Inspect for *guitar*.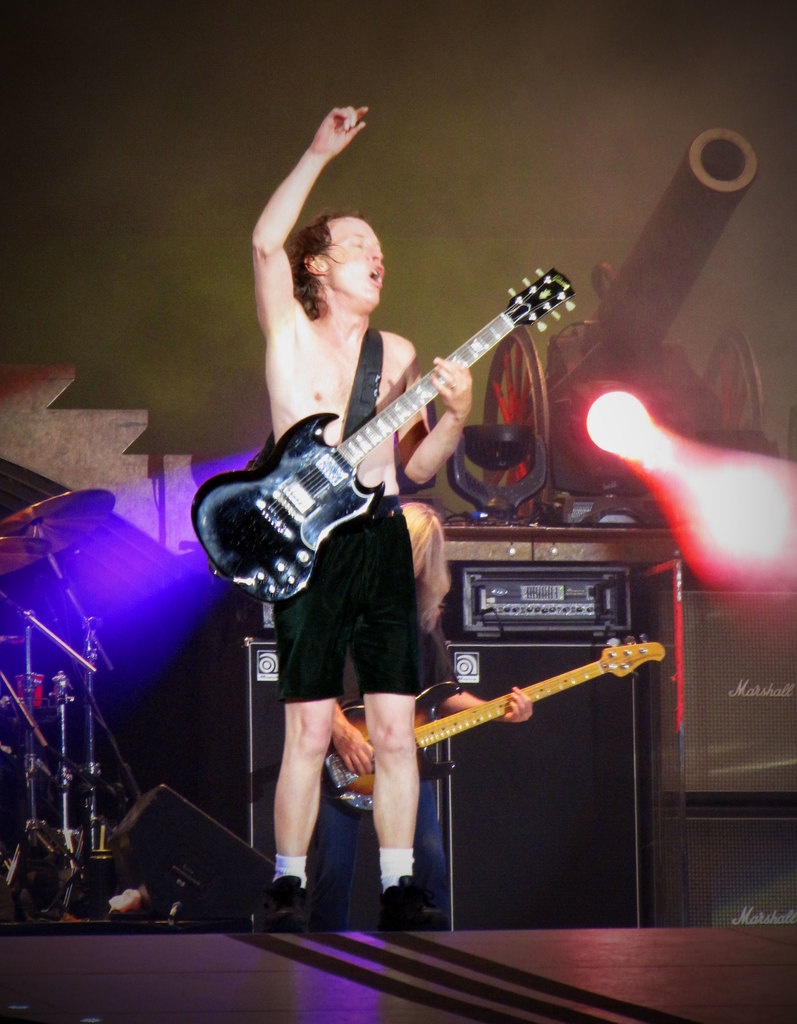
Inspection: rect(191, 262, 580, 603).
